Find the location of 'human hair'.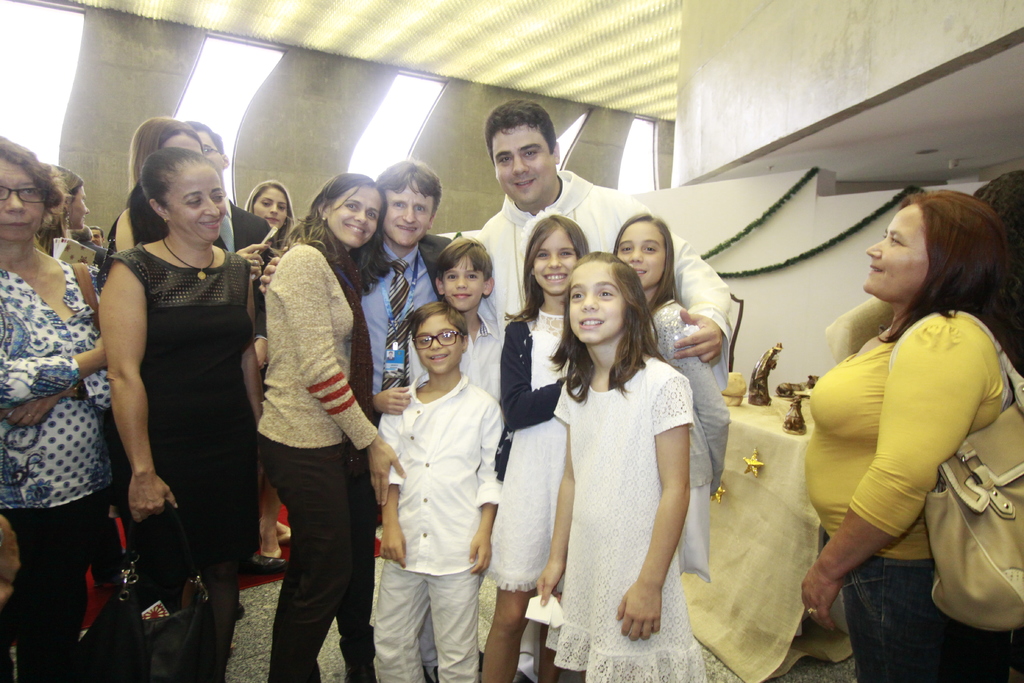
Location: [287,172,390,293].
